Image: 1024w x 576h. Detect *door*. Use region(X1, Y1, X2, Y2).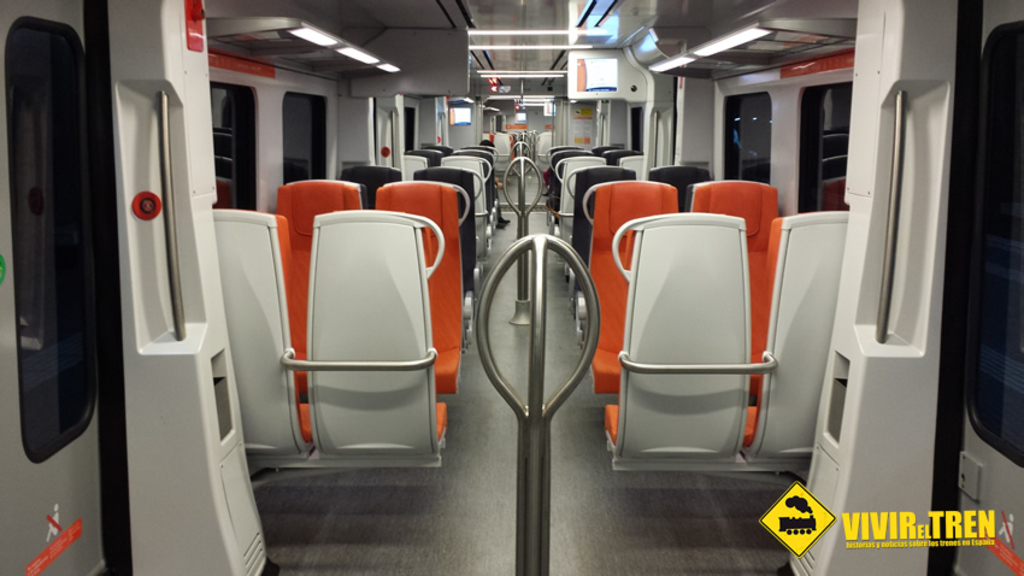
region(10, 0, 152, 524).
